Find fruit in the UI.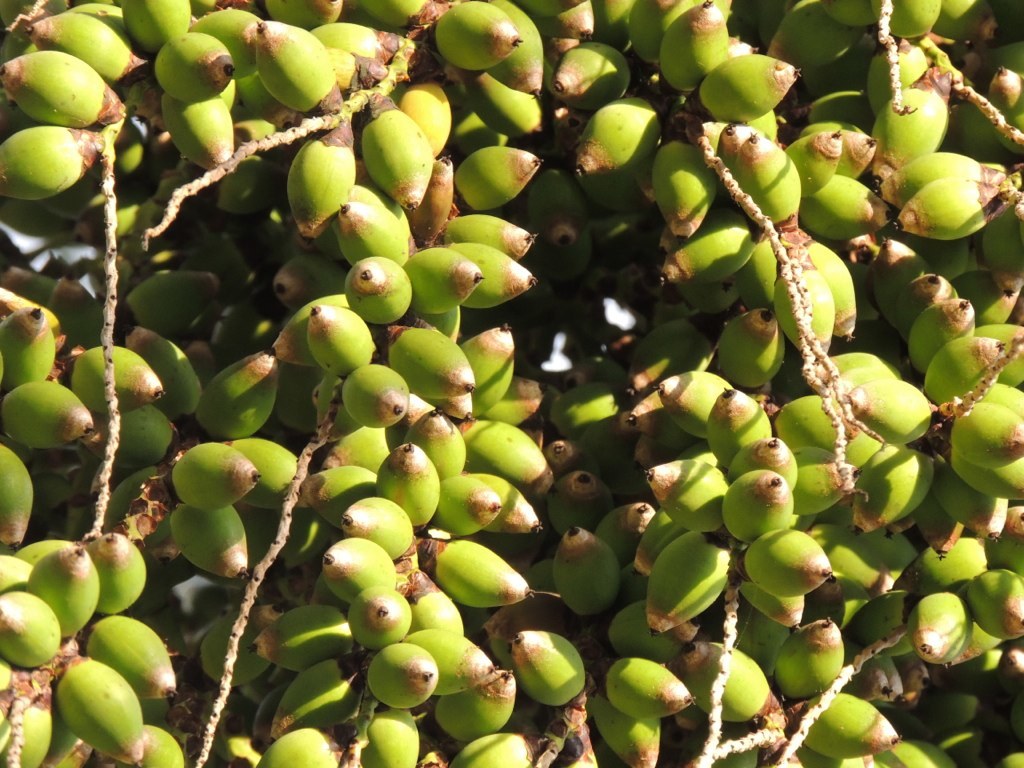
UI element at box=[335, 251, 409, 325].
